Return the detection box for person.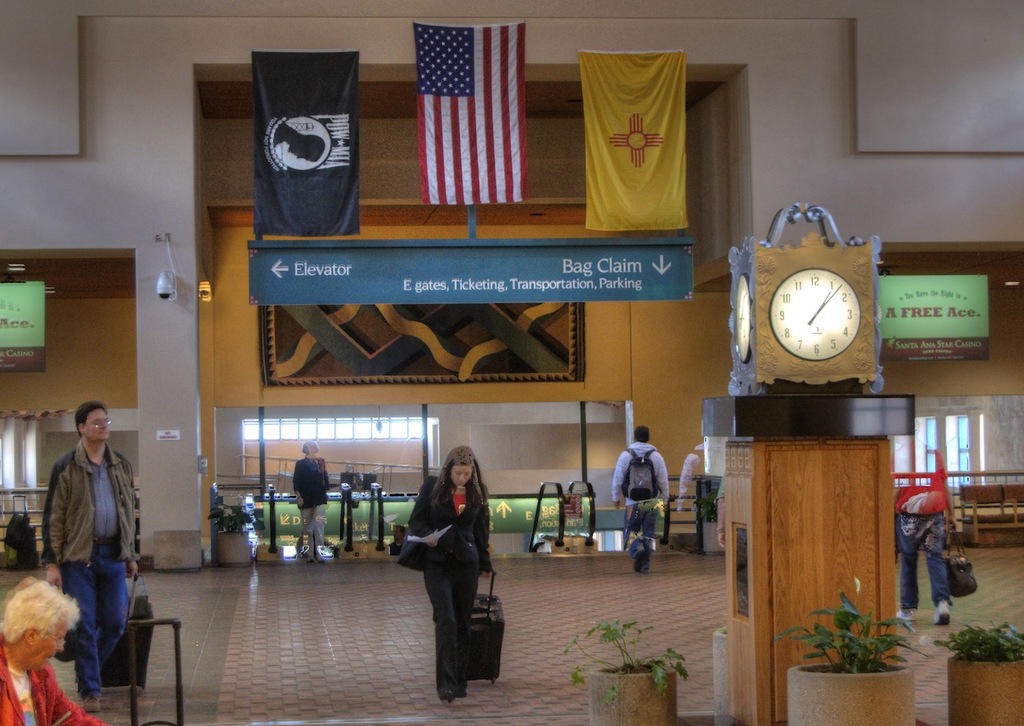
bbox=[0, 575, 110, 725].
